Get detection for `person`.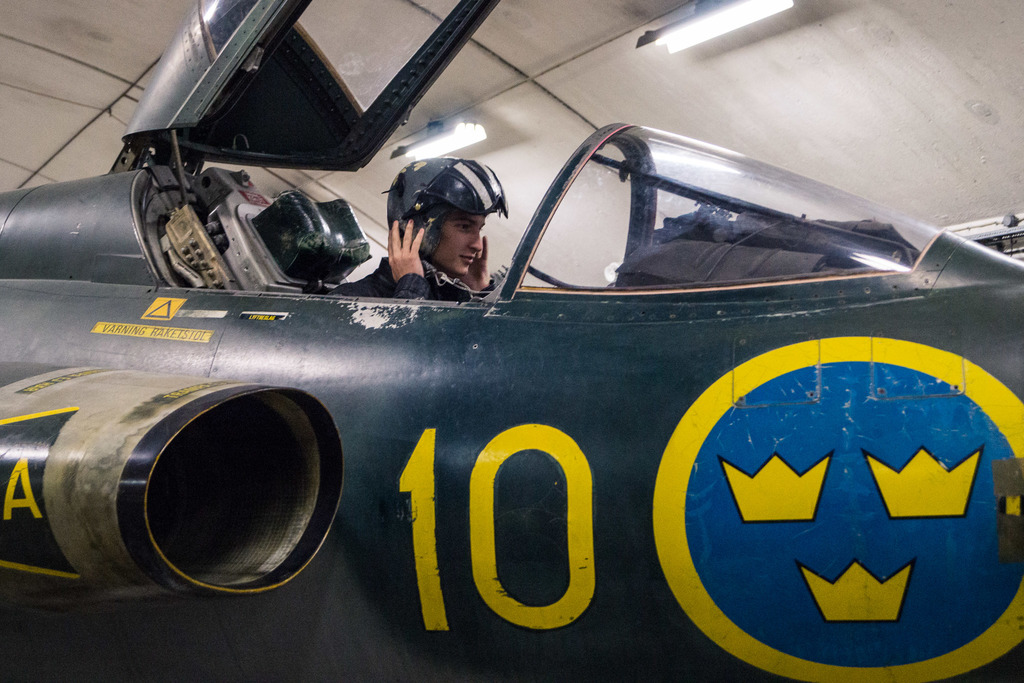
Detection: 330 158 510 305.
